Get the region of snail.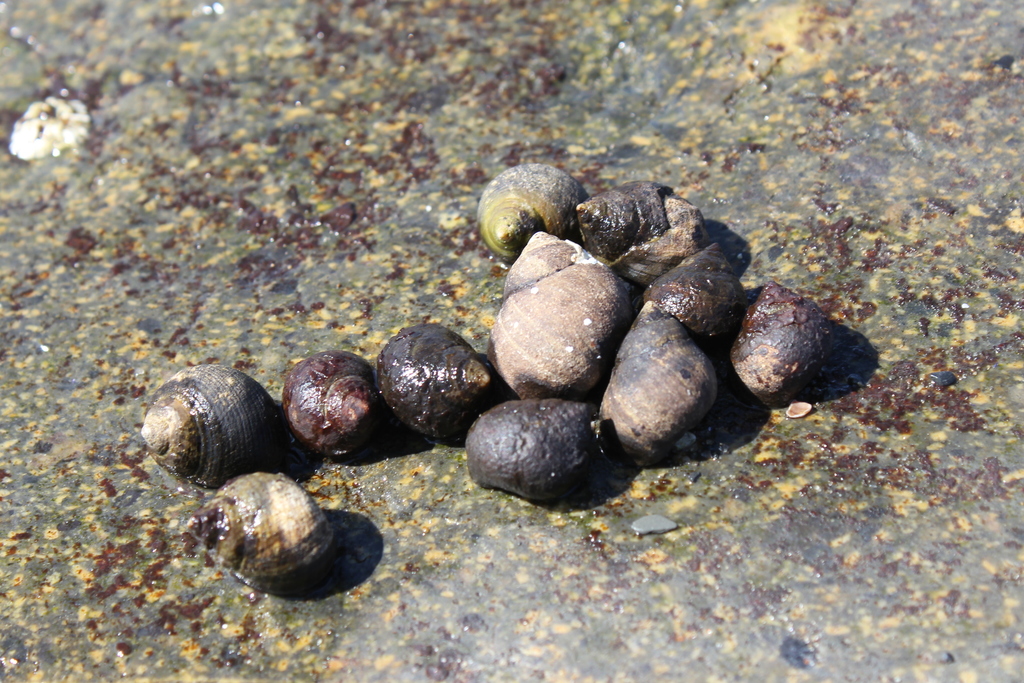
<bbox>136, 364, 278, 490</bbox>.
